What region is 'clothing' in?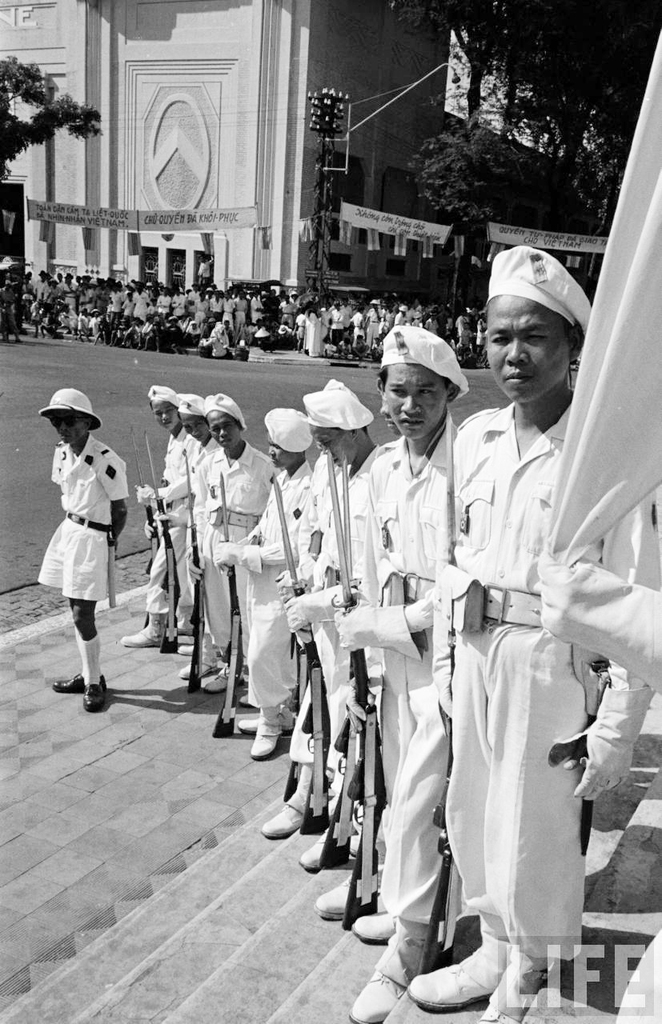
{"left": 35, "top": 427, "right": 132, "bottom": 685}.
